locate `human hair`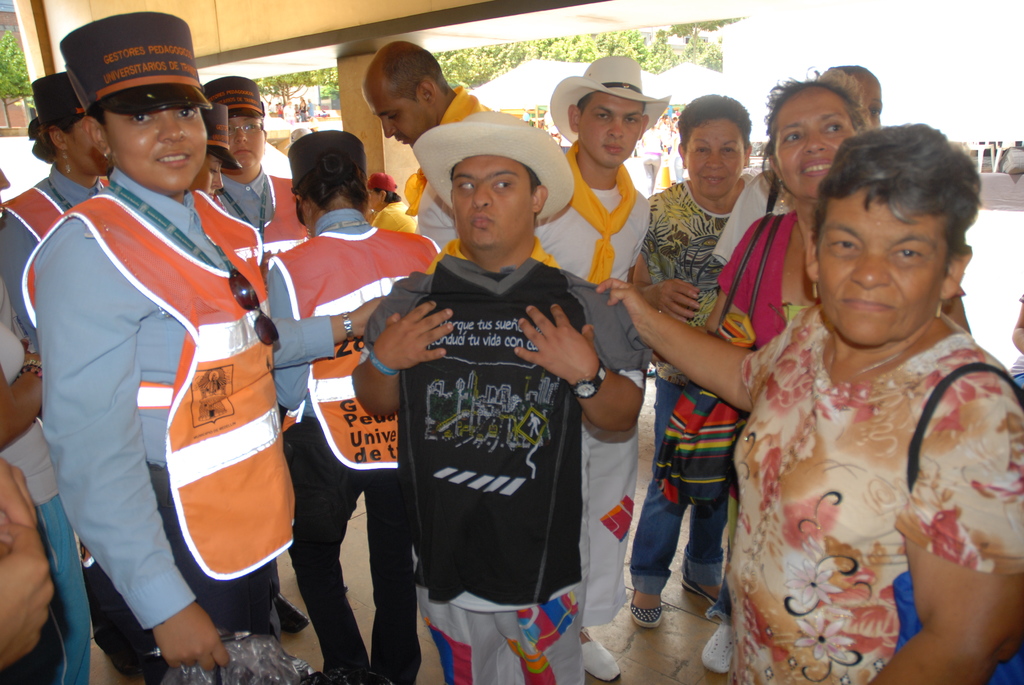
region(578, 91, 597, 117)
